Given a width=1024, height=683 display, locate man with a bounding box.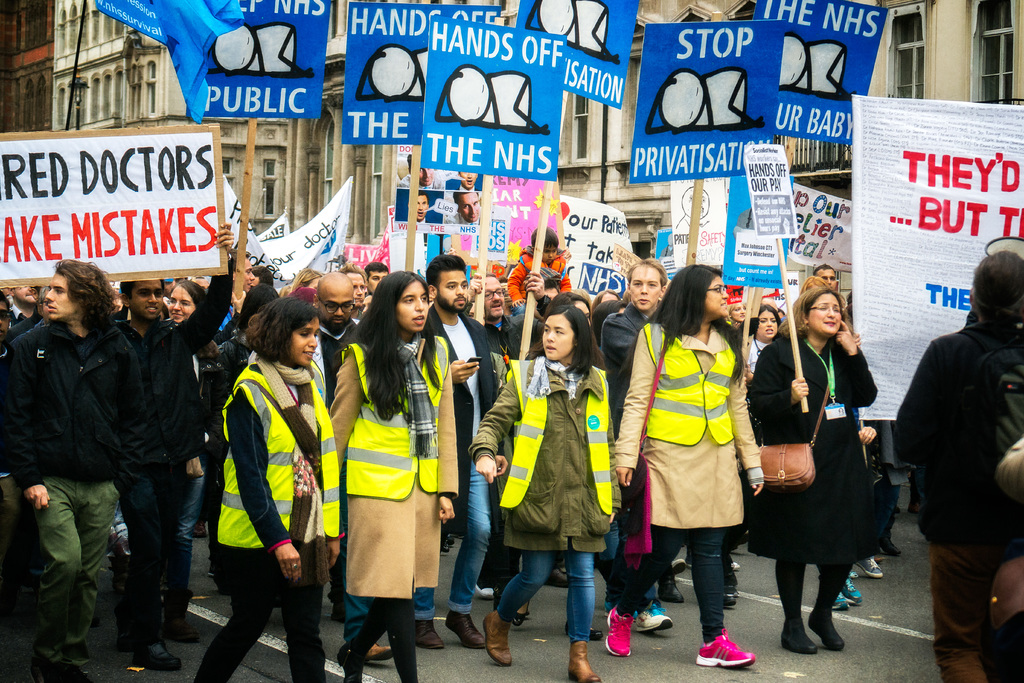
Located: [x1=413, y1=251, x2=510, y2=657].
